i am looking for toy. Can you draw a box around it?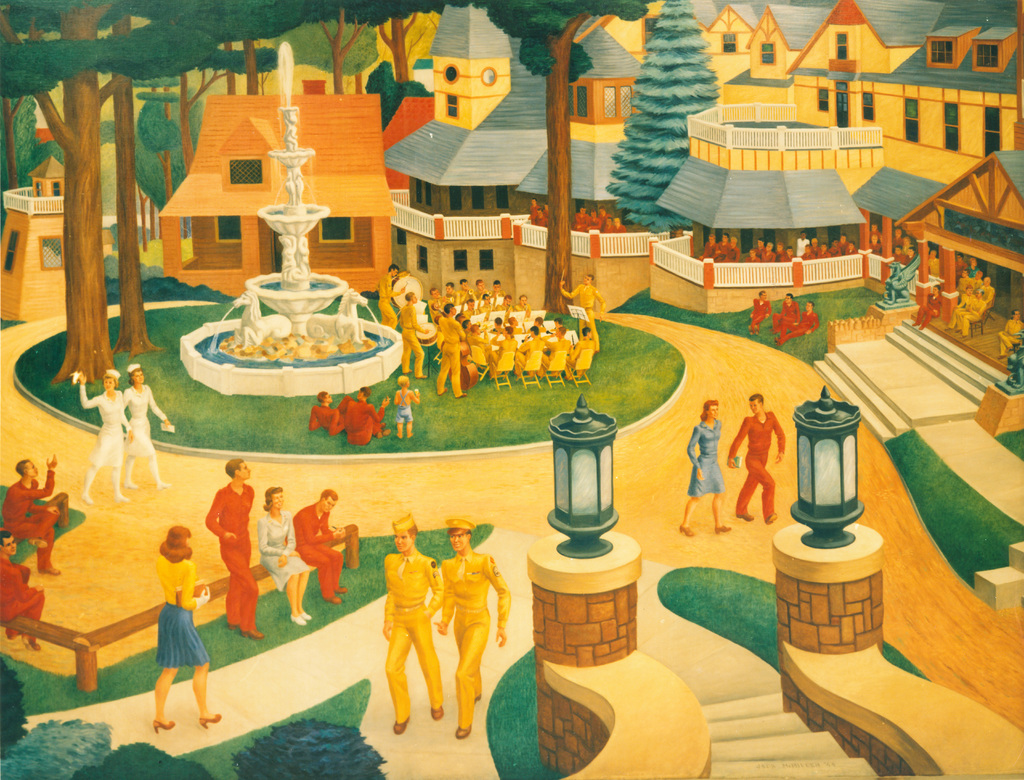
Sure, the bounding box is [left=120, top=358, right=182, bottom=484].
